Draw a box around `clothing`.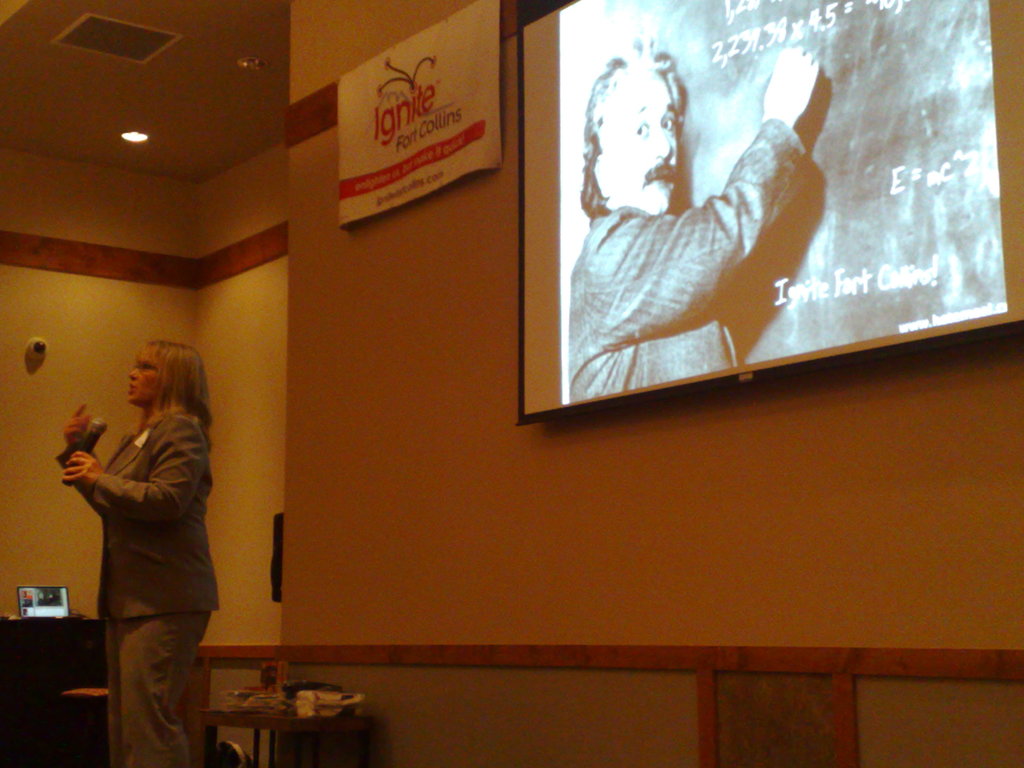
bbox=(81, 414, 222, 767).
